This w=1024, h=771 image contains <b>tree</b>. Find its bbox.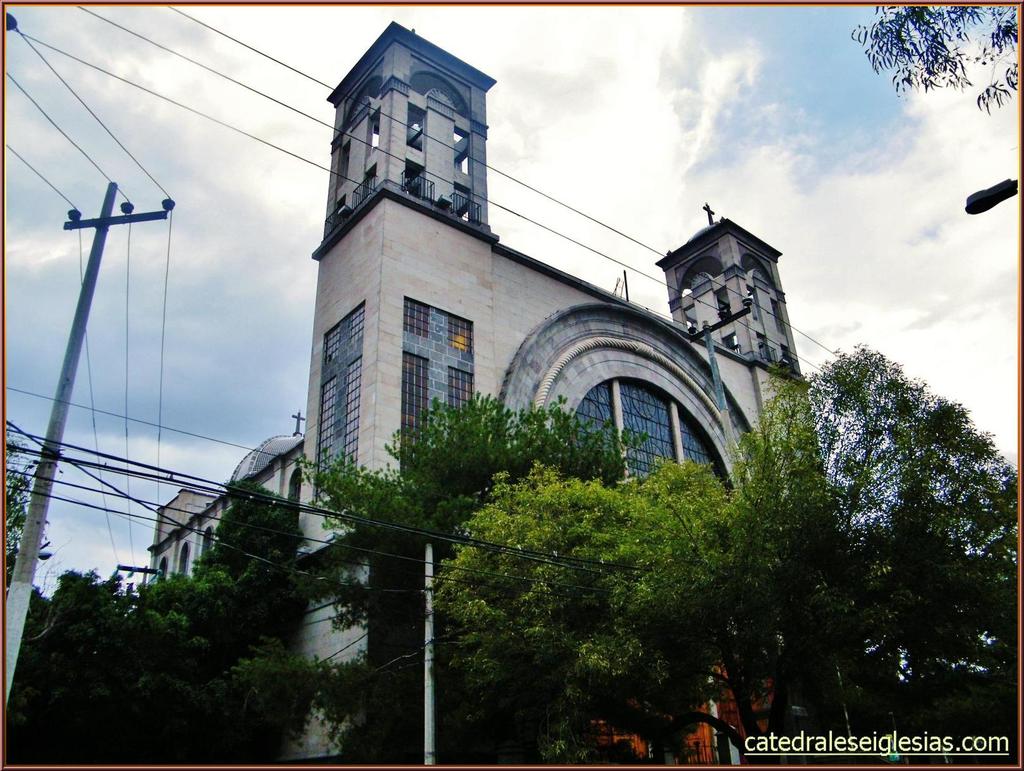
select_region(426, 451, 831, 752).
